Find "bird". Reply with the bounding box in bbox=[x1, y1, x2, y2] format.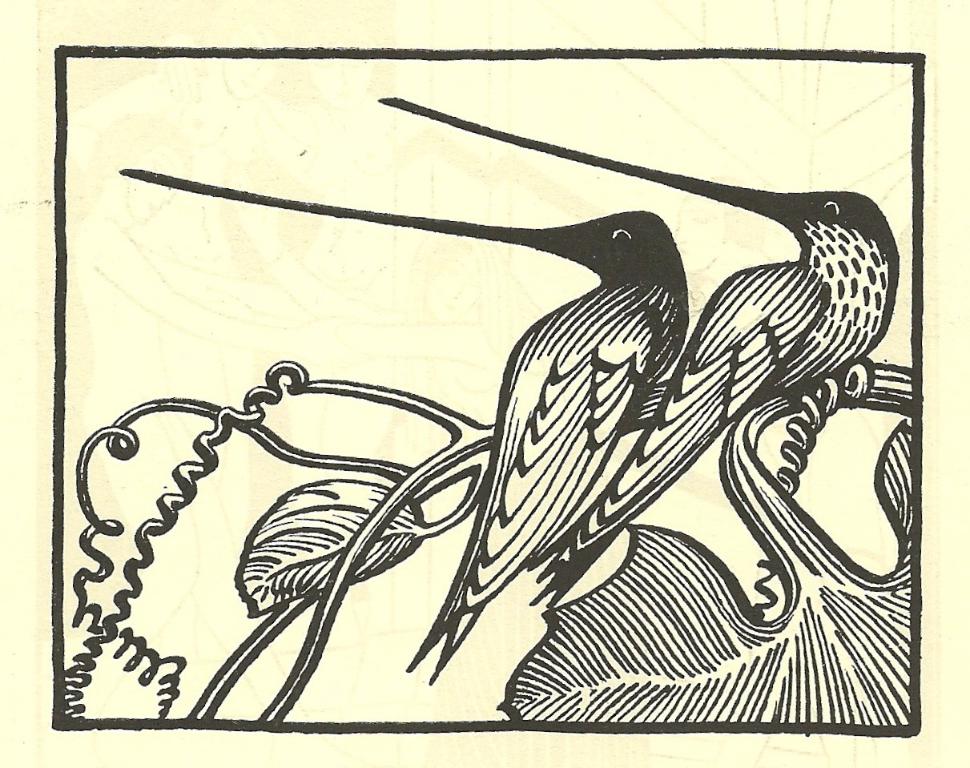
bbox=[373, 96, 903, 615].
